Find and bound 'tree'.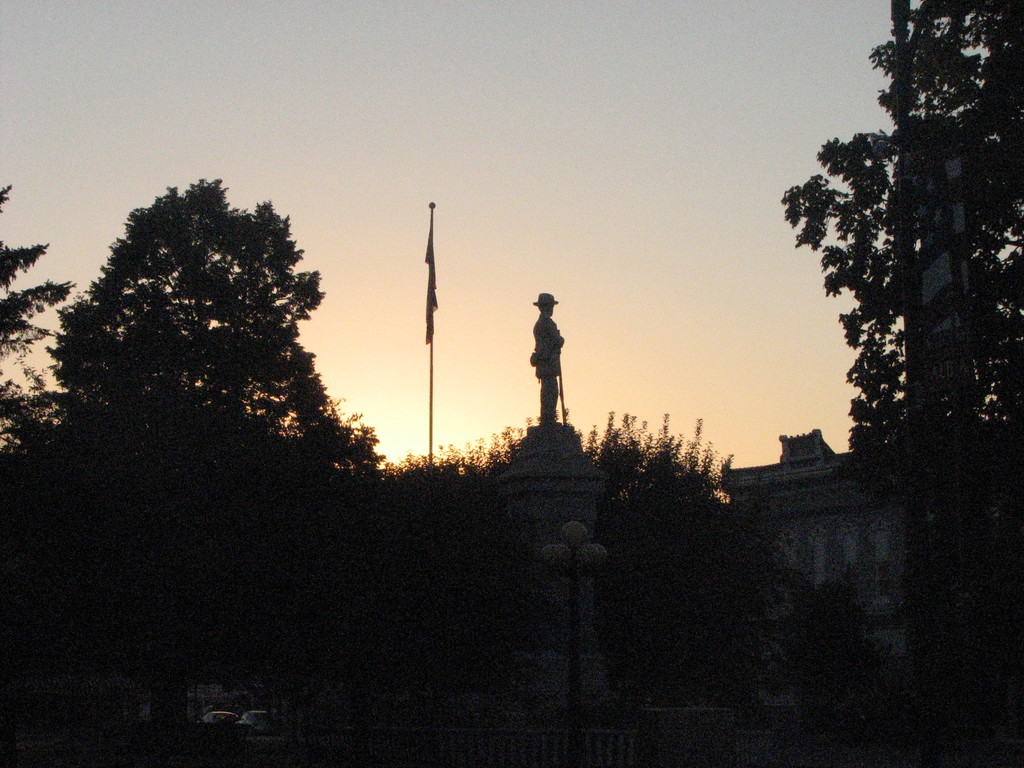
Bound: (0,181,70,495).
